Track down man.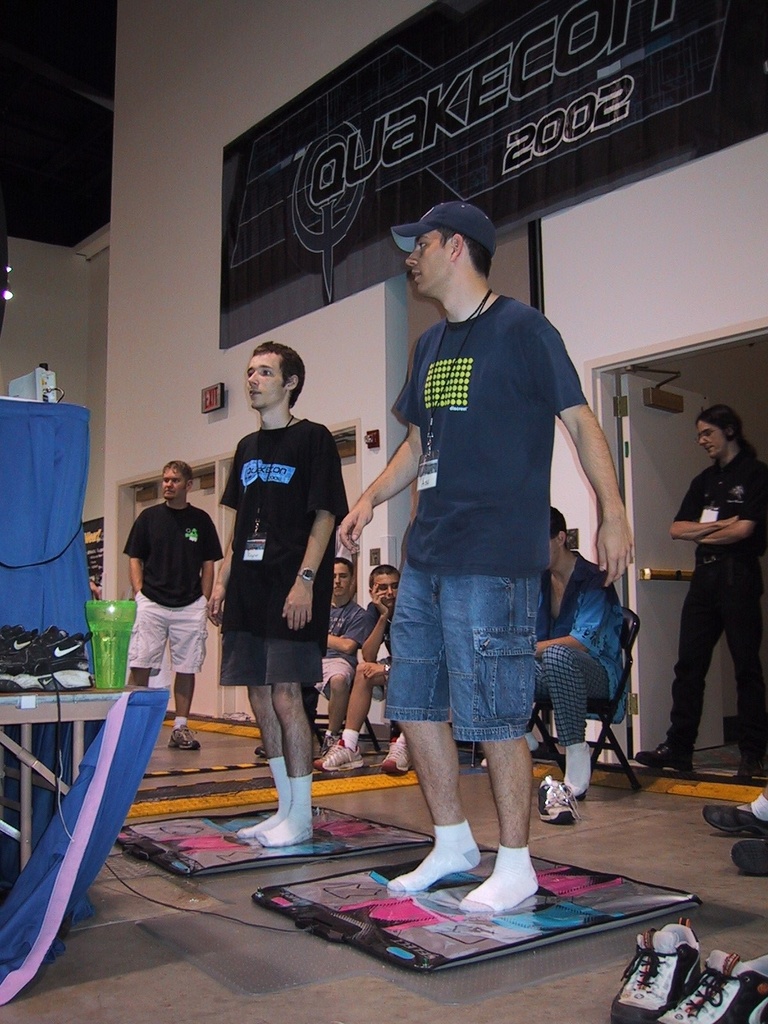
Tracked to BBox(314, 561, 410, 771).
